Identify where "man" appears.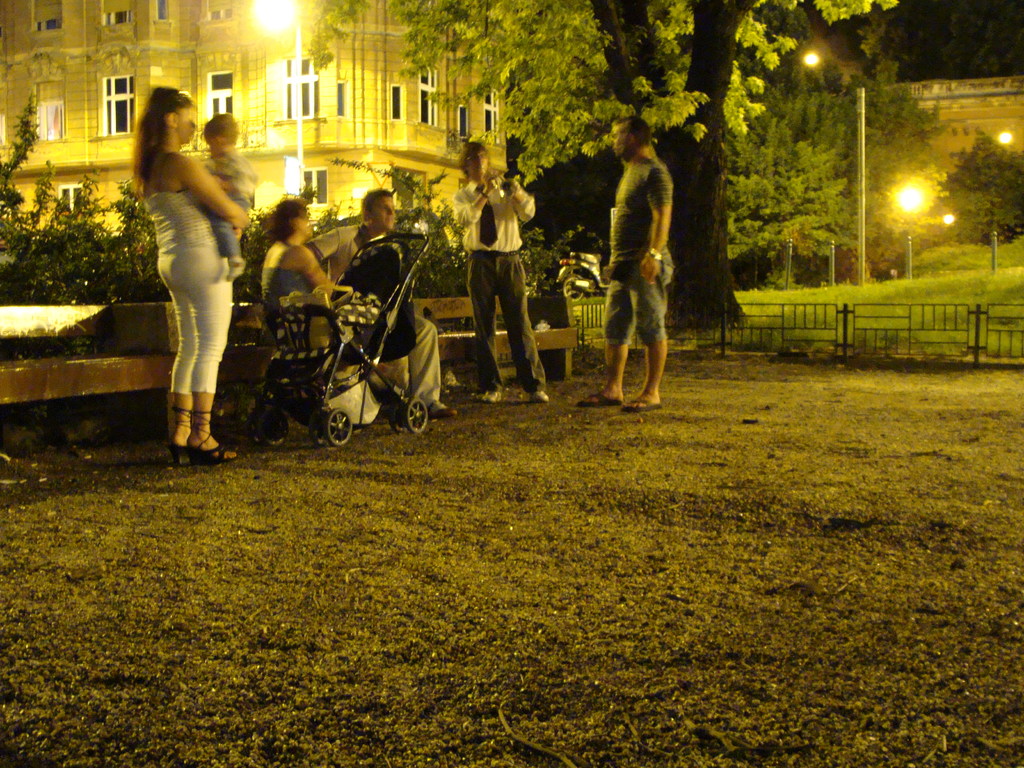
Appears at 301 188 454 420.
